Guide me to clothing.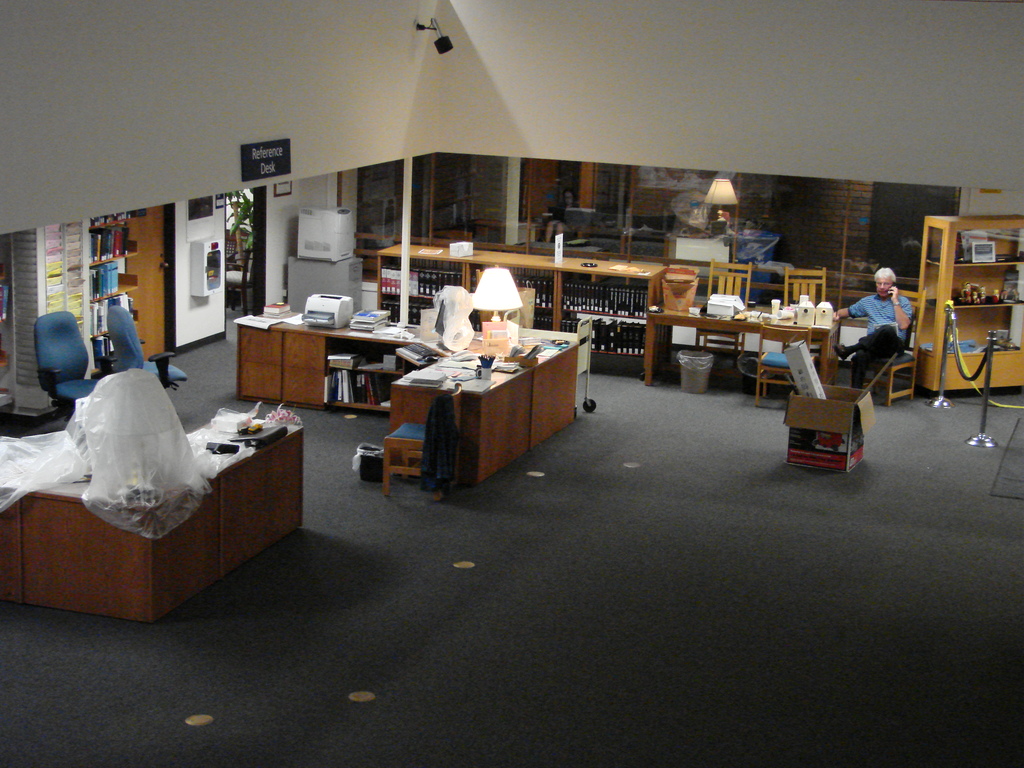
Guidance: [853, 265, 922, 385].
